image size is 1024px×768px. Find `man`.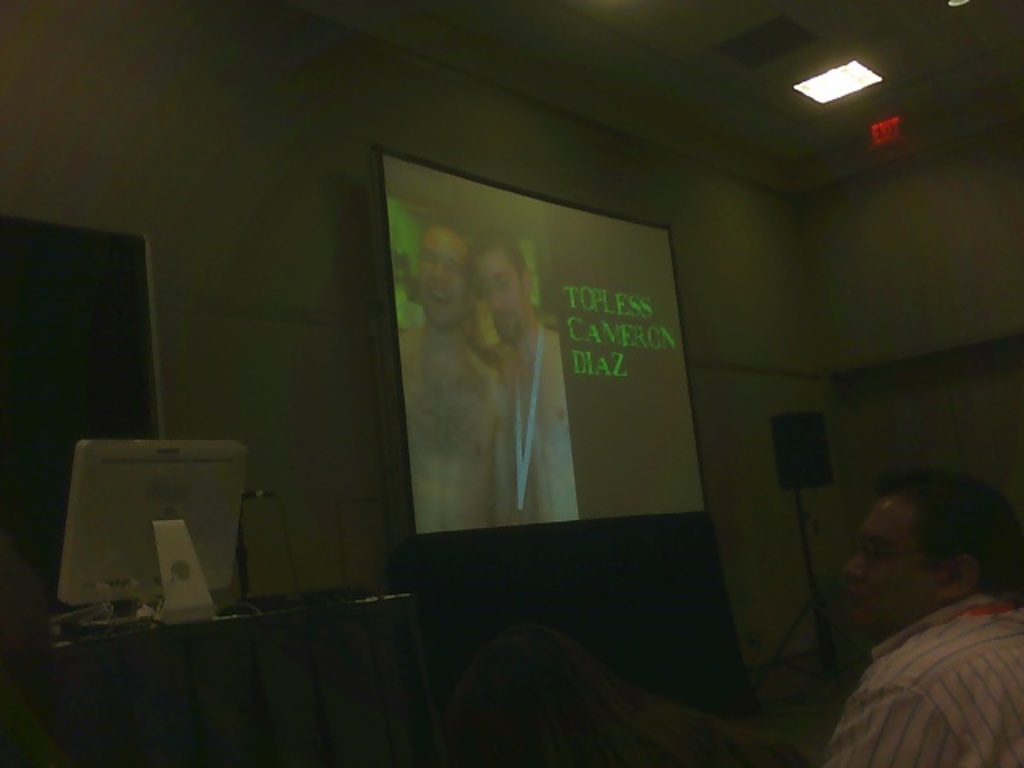
x1=389 y1=222 x2=526 y2=538.
